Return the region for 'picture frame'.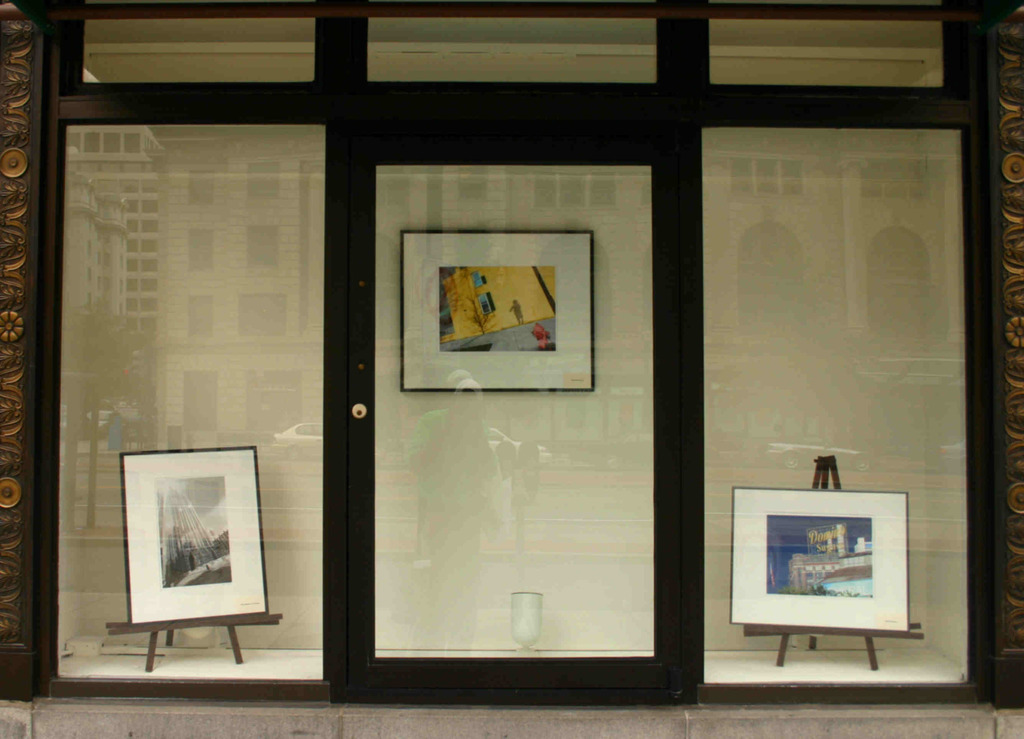
(400,232,596,392).
